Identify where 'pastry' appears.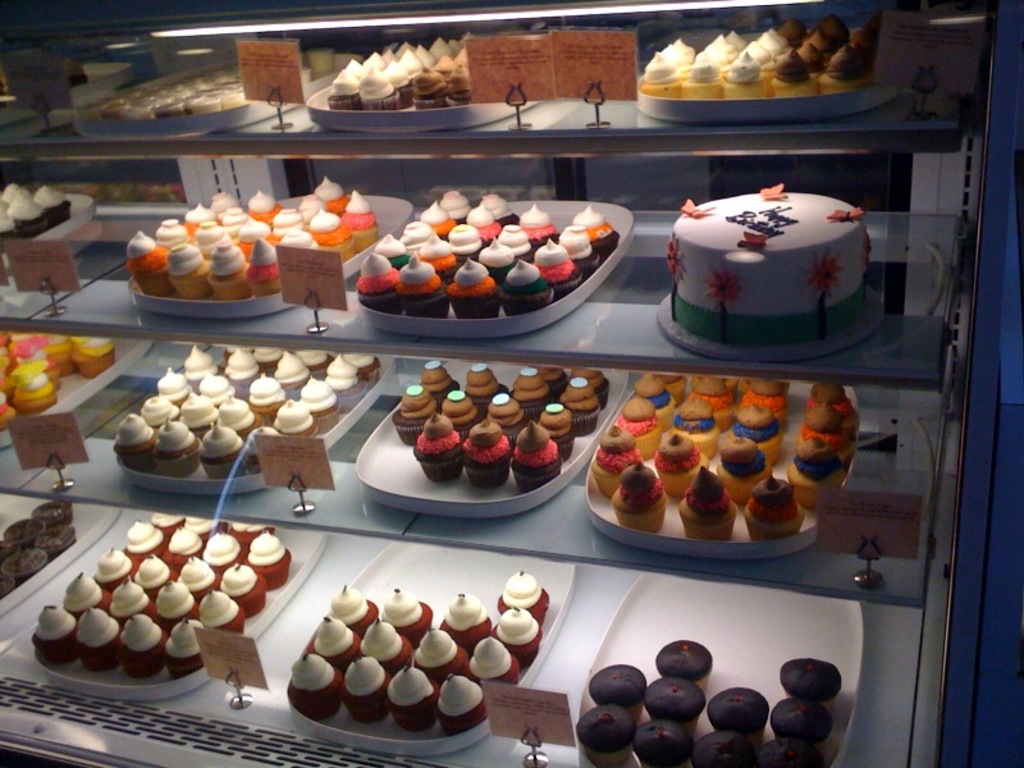
Appears at detection(710, 686, 765, 732).
